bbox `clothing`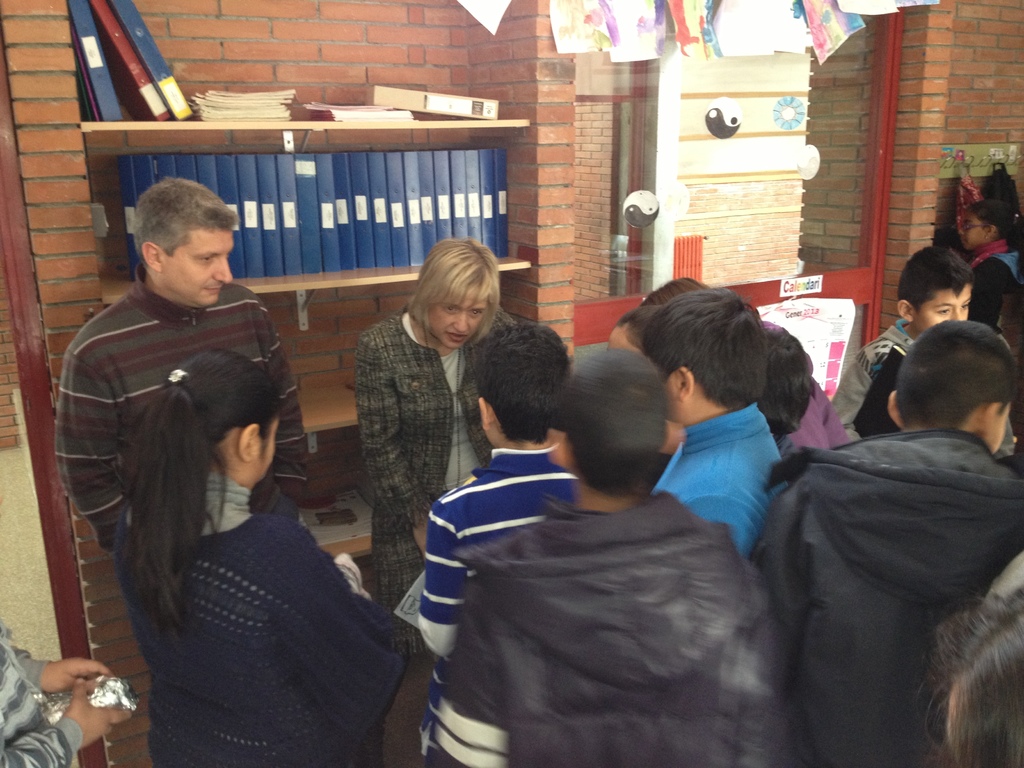
(52,260,301,659)
